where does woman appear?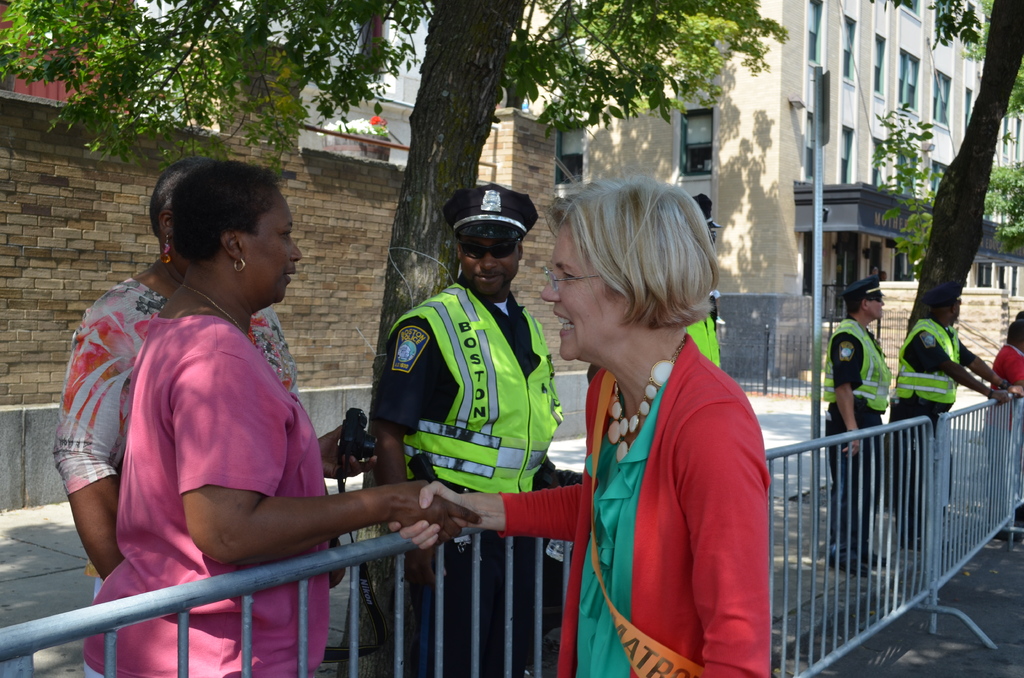
Appears at region(80, 158, 484, 677).
